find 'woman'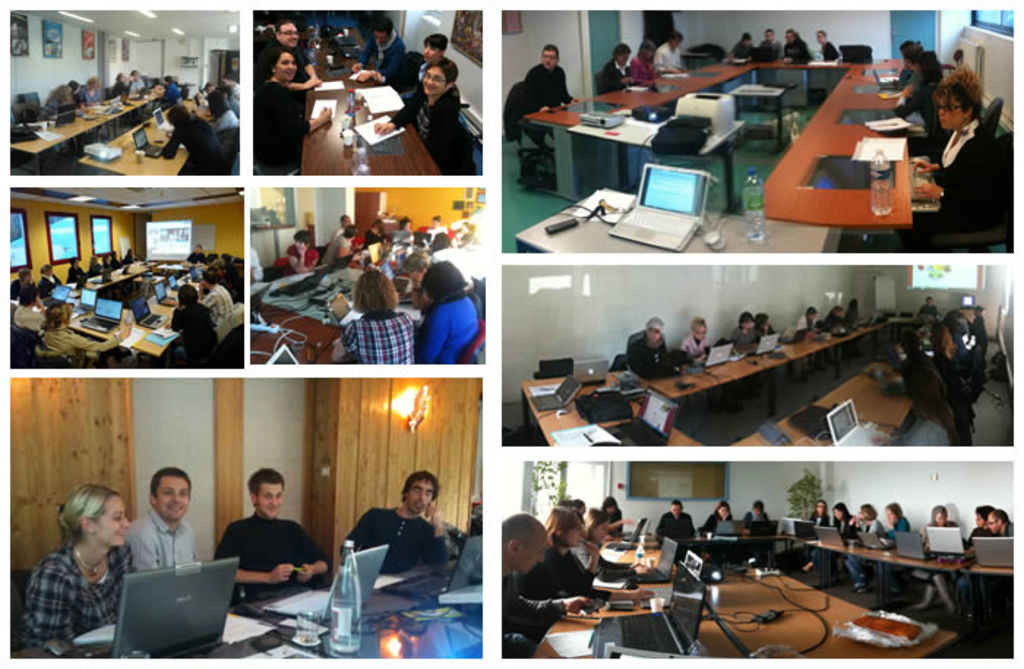
906/59/993/255
